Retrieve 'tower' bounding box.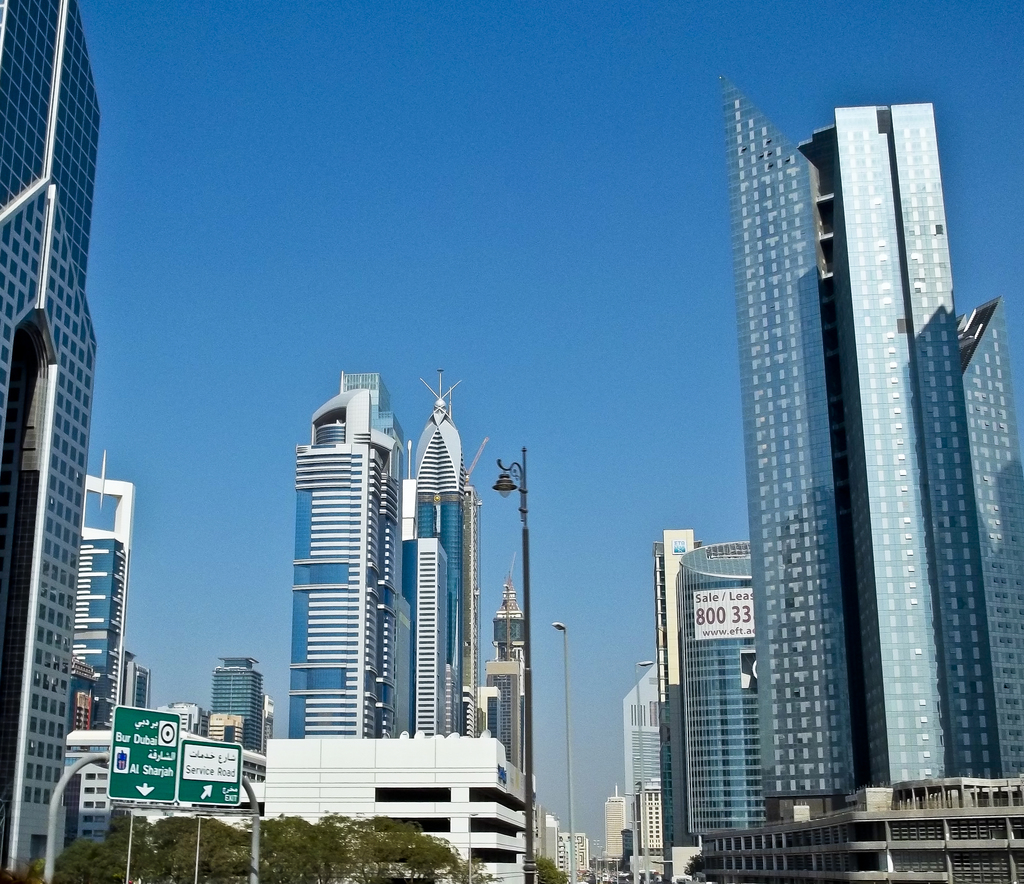
Bounding box: [492,591,530,777].
